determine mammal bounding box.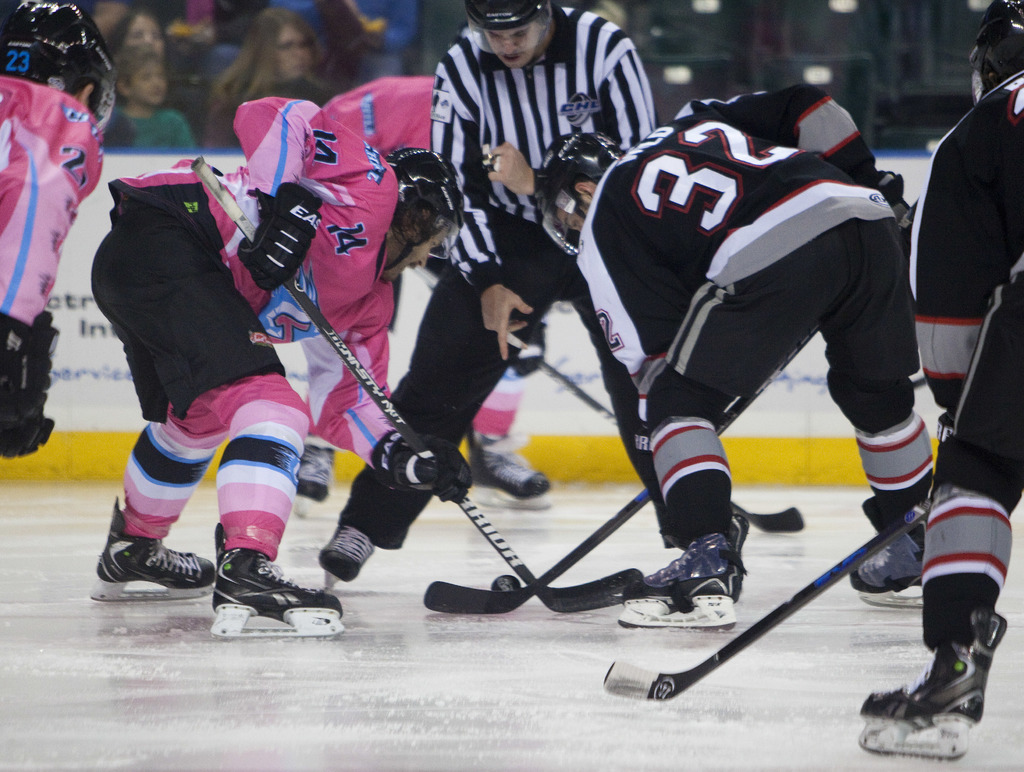
Determined: BBox(0, 0, 121, 452).
